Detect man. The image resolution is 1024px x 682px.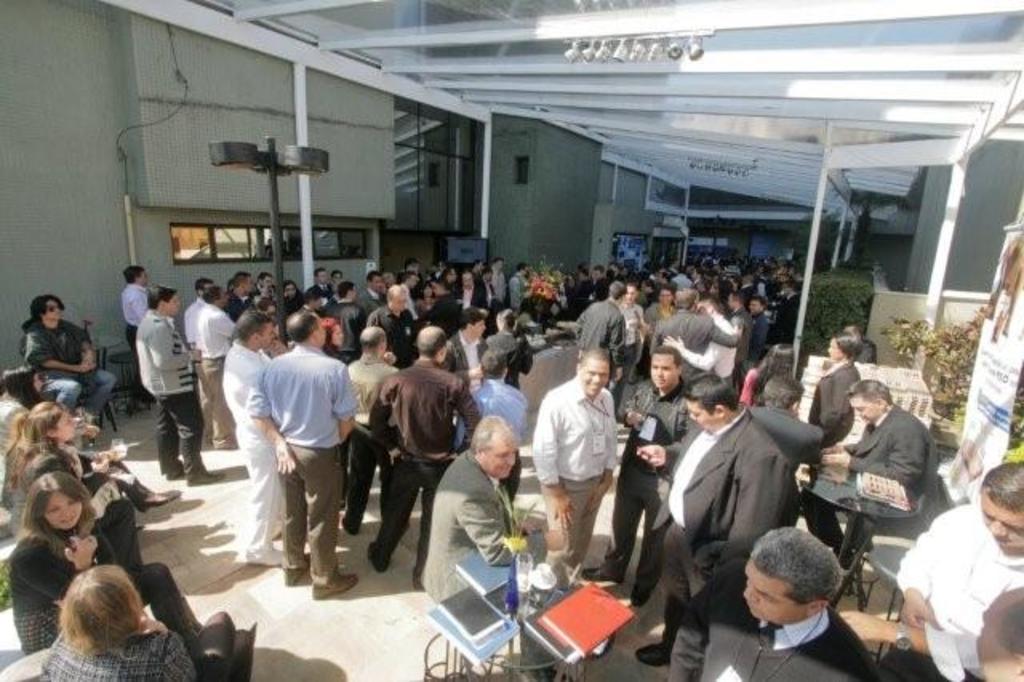
{"x1": 640, "y1": 370, "x2": 794, "y2": 668}.
